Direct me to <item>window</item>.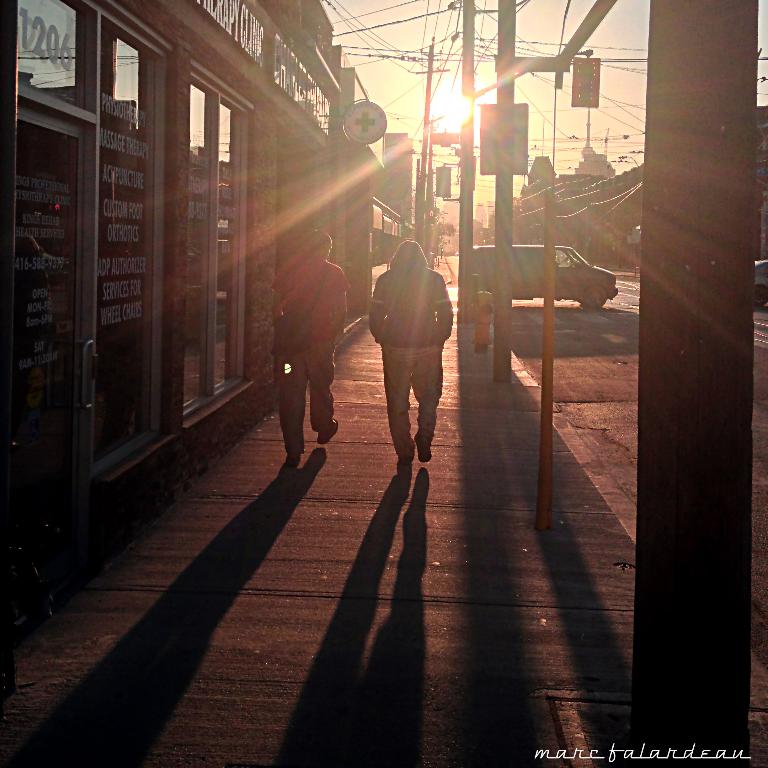
Direction: <bbox>0, 0, 259, 470</bbox>.
